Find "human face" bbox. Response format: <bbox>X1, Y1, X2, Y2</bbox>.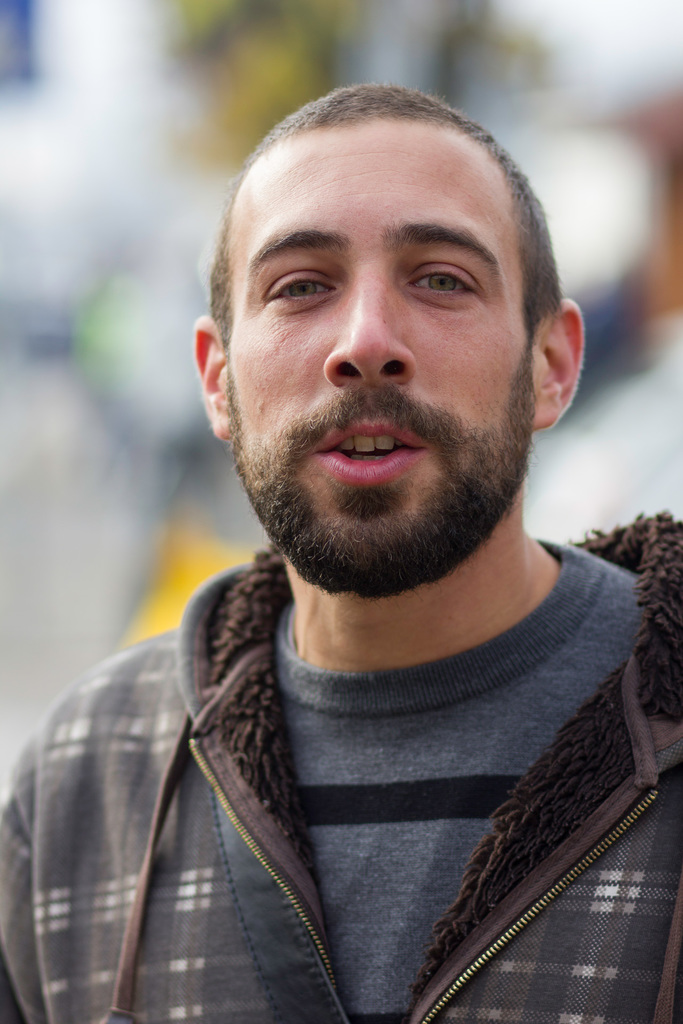
<bbox>221, 125, 545, 598</bbox>.
